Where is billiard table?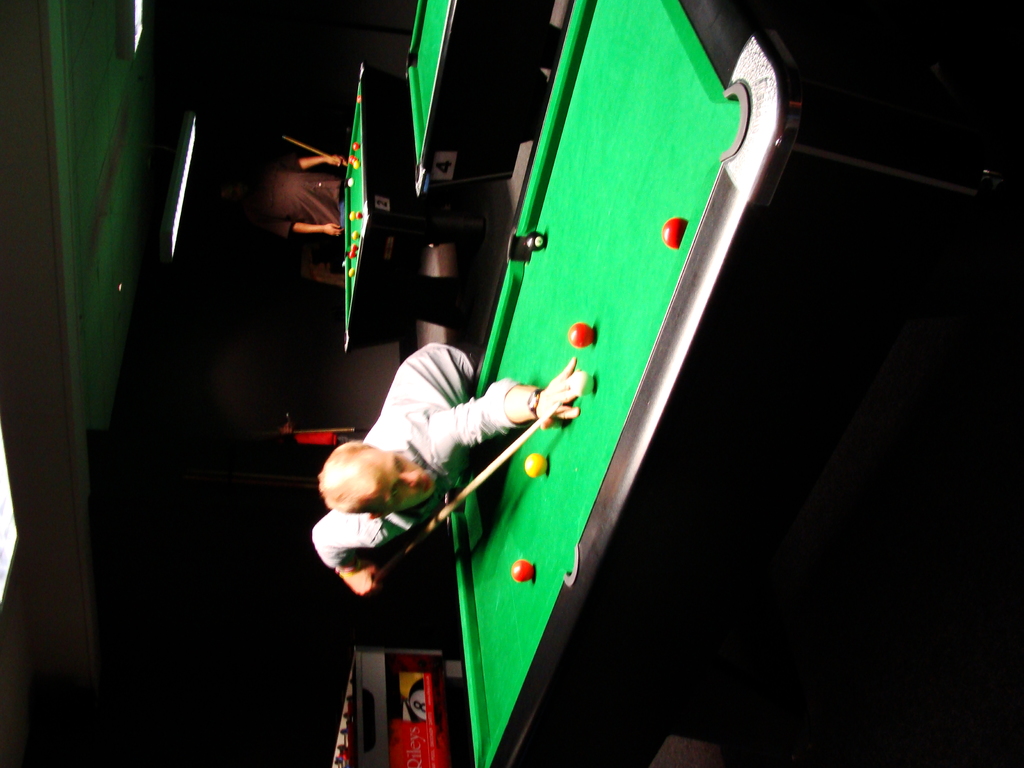
crop(341, 62, 477, 357).
